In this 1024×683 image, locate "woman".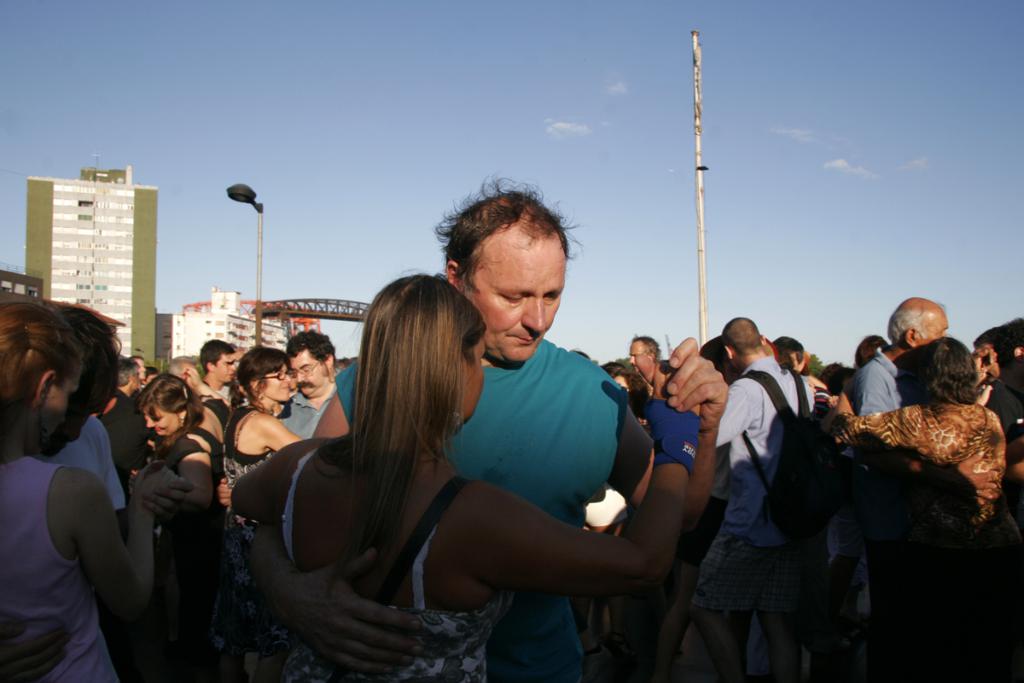
Bounding box: <region>0, 298, 189, 680</region>.
